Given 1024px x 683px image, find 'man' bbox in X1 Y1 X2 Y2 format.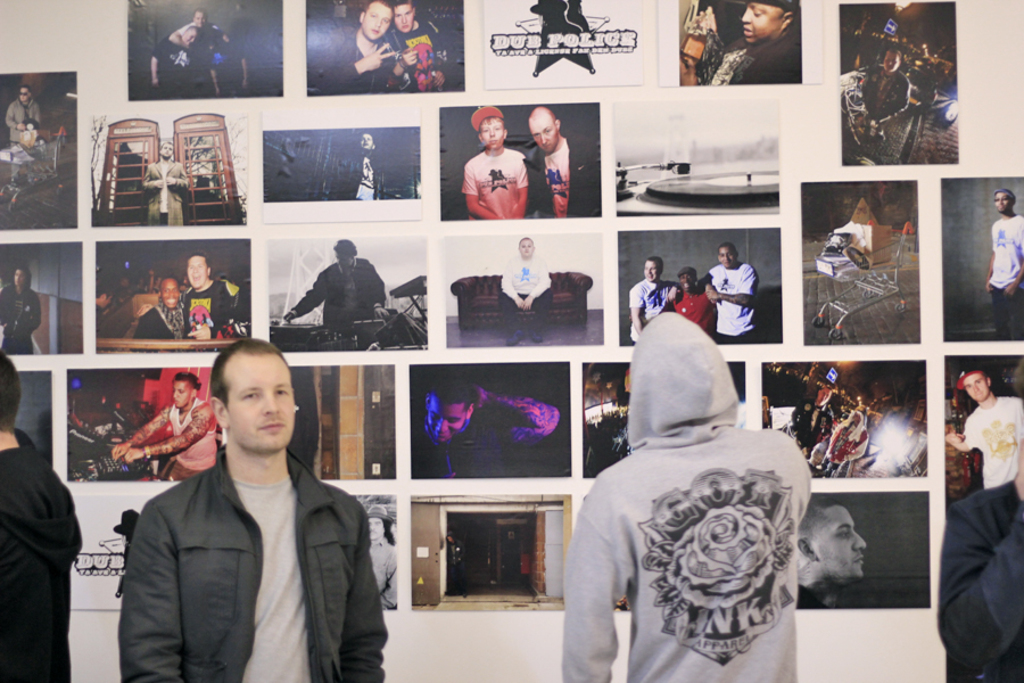
943 368 1023 489.
